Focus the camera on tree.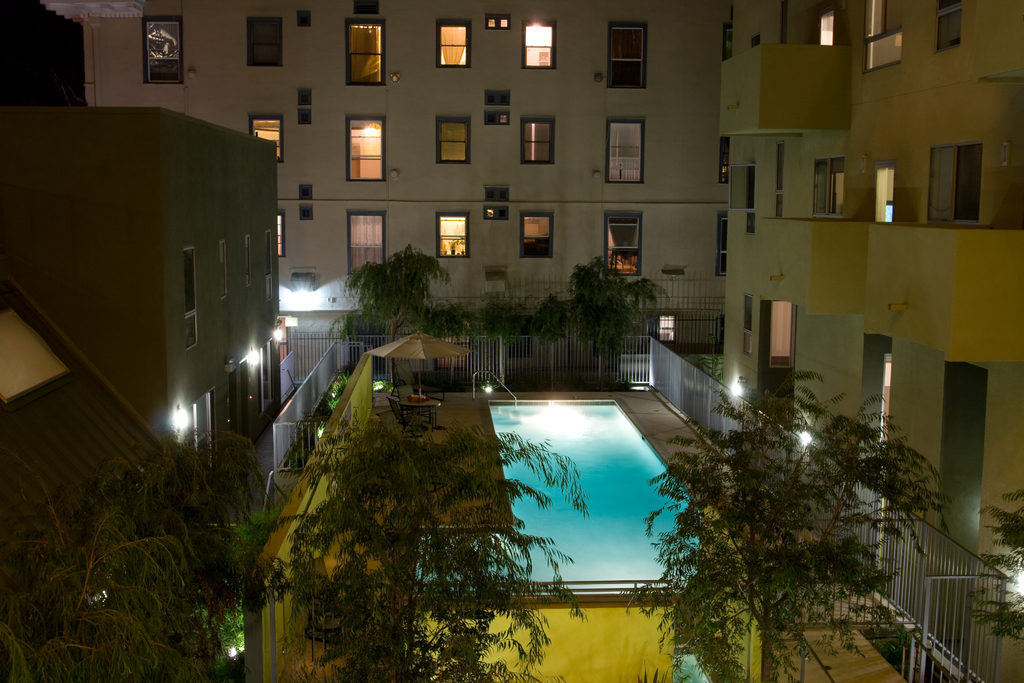
Focus region: <region>477, 293, 531, 349</region>.
